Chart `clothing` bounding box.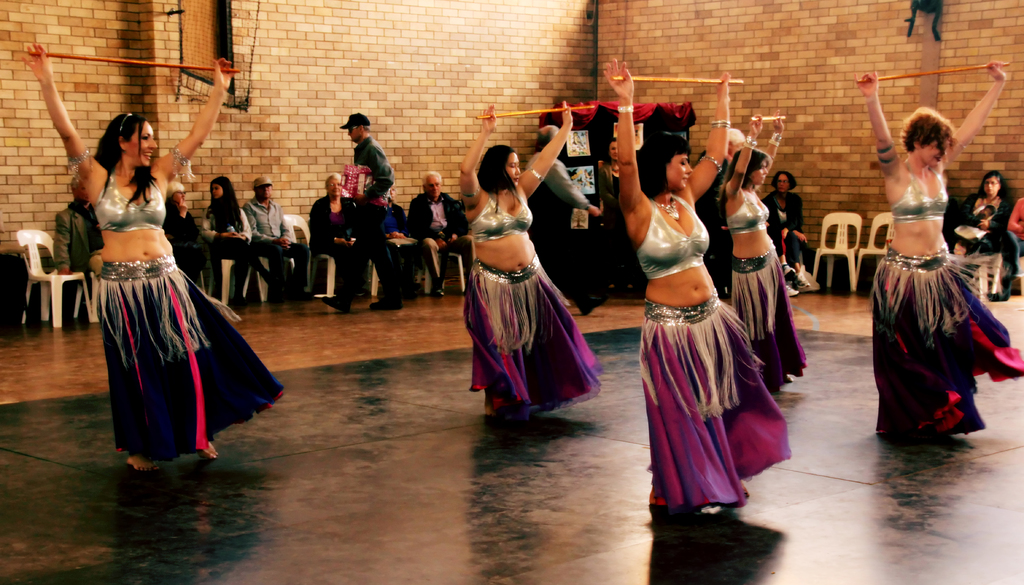
Charted: {"x1": 899, "y1": 156, "x2": 957, "y2": 224}.
